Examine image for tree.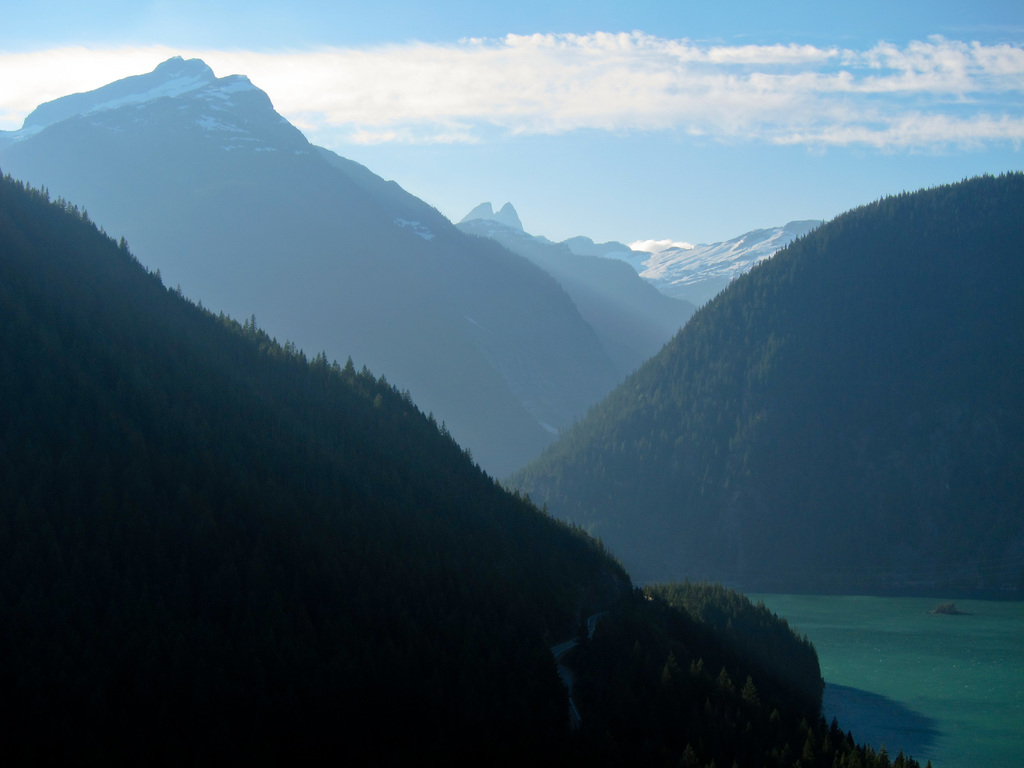
Examination result: pyautogui.locateOnScreen(0, 157, 920, 767).
